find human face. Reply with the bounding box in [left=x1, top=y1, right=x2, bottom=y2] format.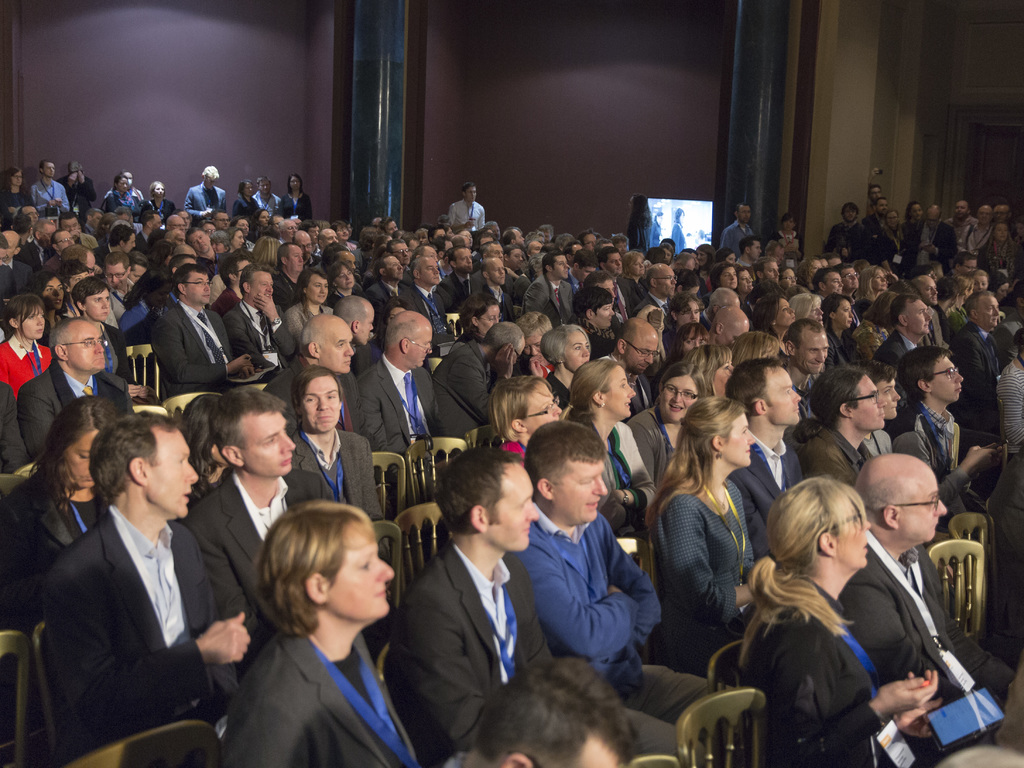
[left=451, top=247, right=475, bottom=275].
